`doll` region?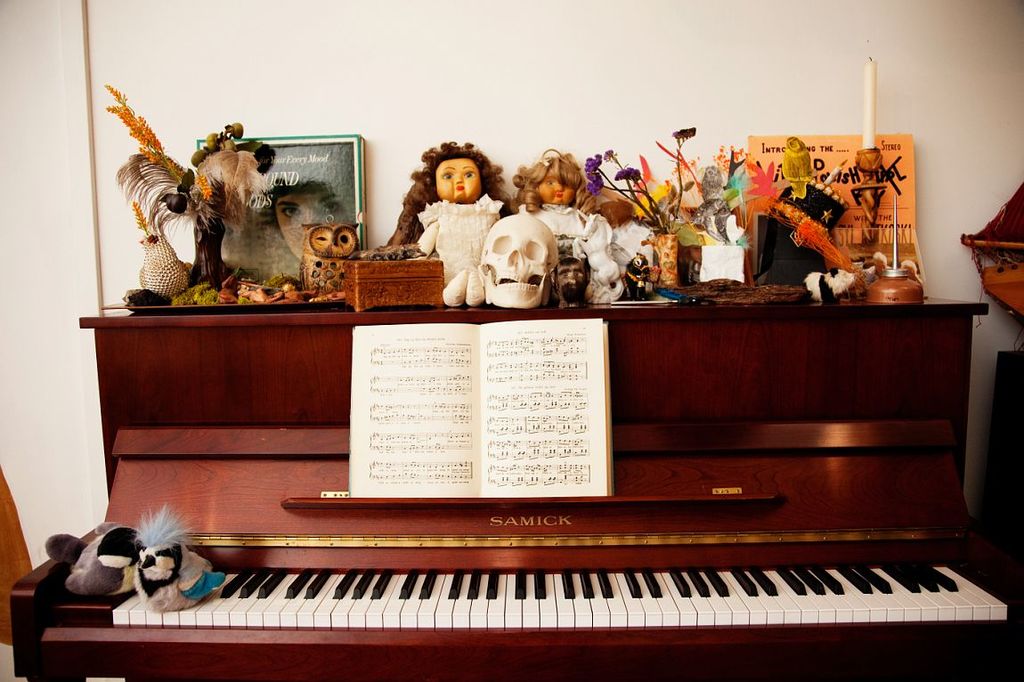
[x1=504, y1=153, x2=632, y2=303]
